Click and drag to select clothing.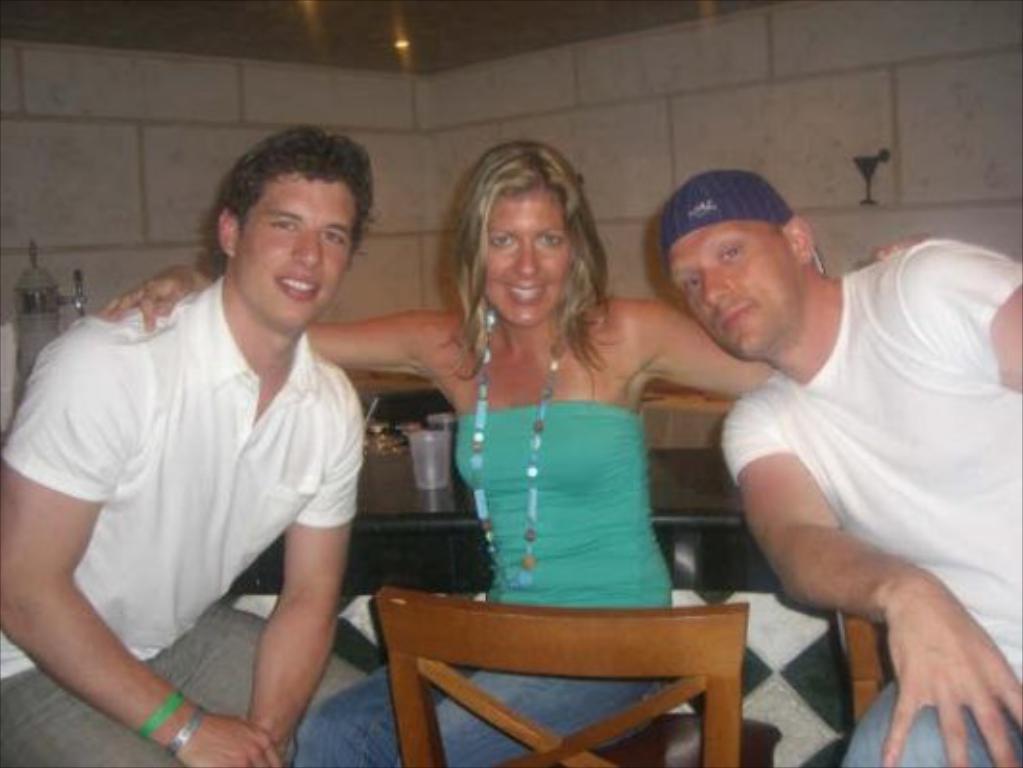
Selection: [left=720, top=236, right=1021, bottom=766].
